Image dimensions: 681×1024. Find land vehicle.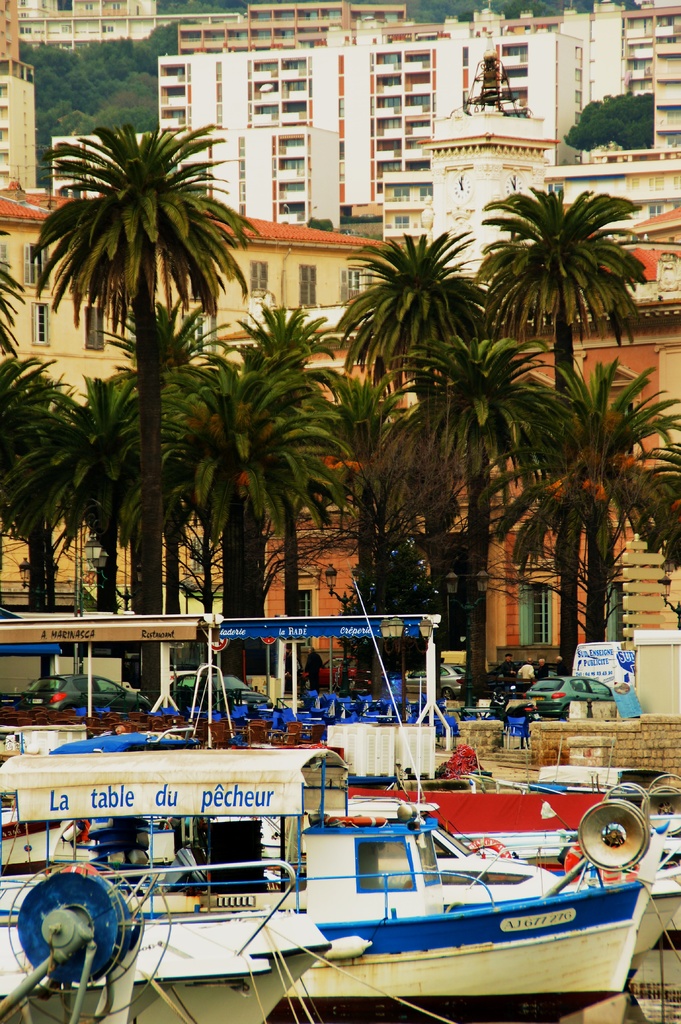
x1=8, y1=673, x2=147, y2=712.
